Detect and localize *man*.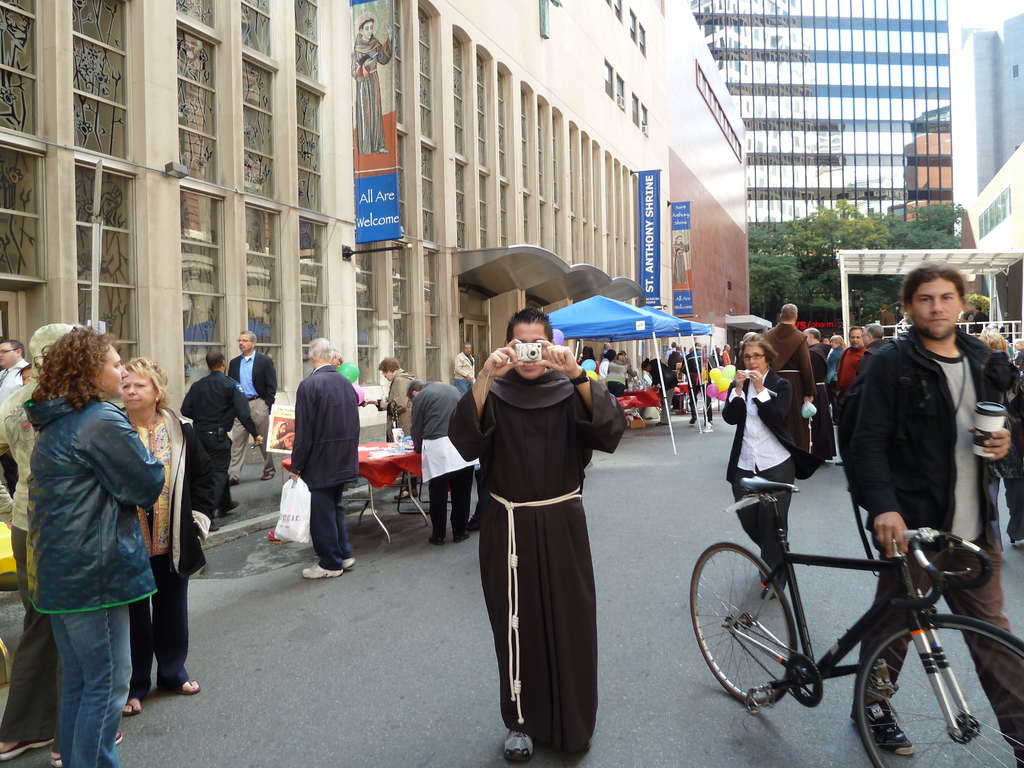
Localized at box=[445, 314, 627, 764].
